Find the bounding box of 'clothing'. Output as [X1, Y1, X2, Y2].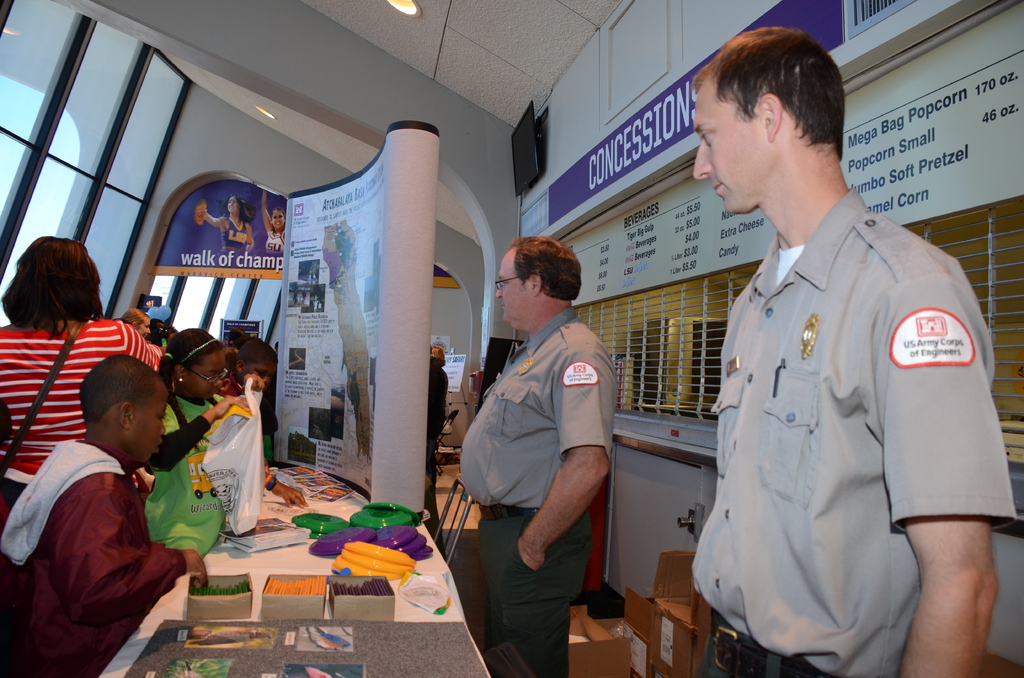
[451, 282, 625, 642].
